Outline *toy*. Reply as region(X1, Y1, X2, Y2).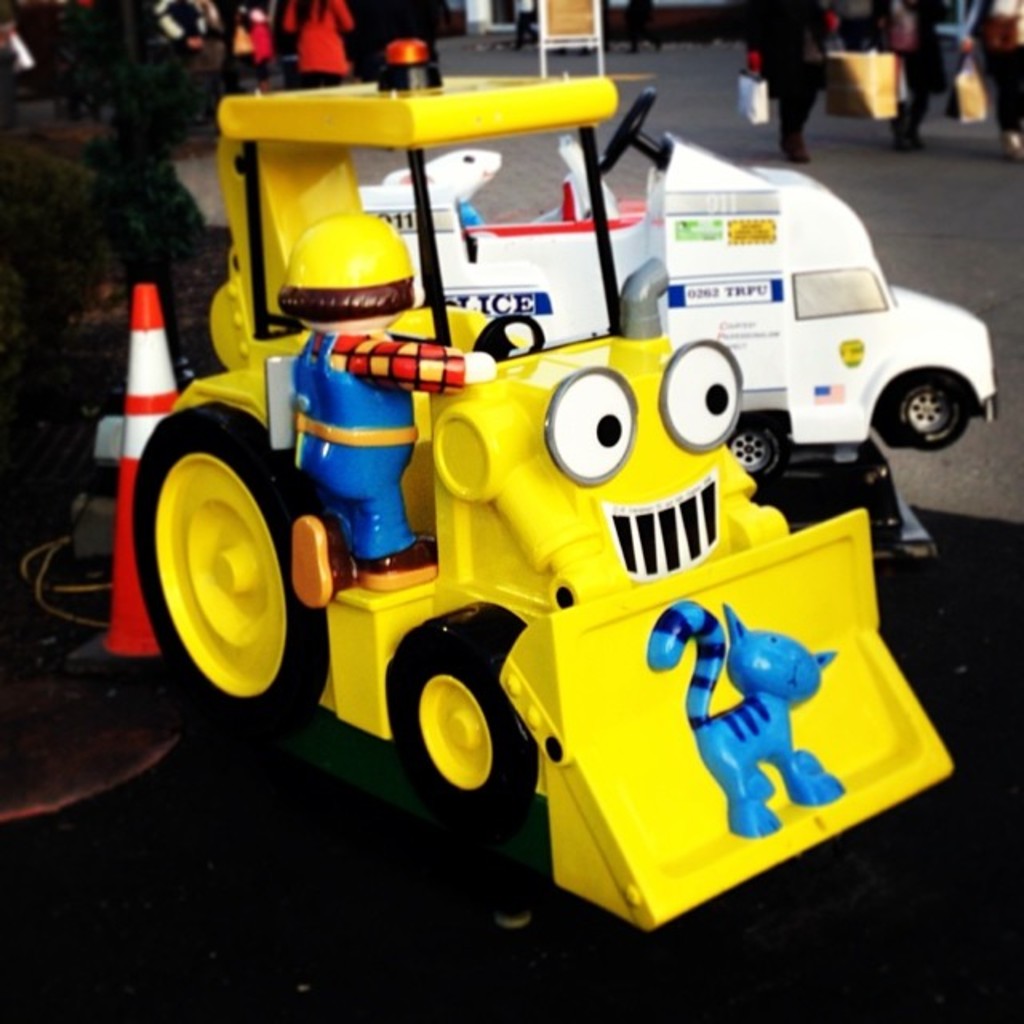
region(358, 82, 994, 568).
